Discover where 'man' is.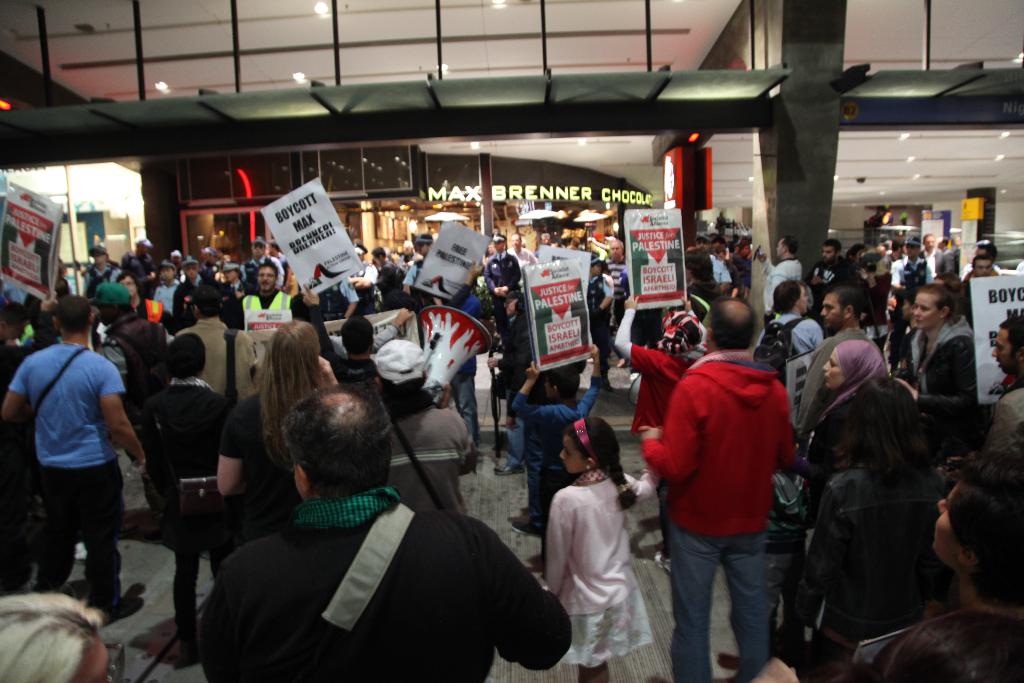
Discovered at [left=0, top=292, right=147, bottom=611].
